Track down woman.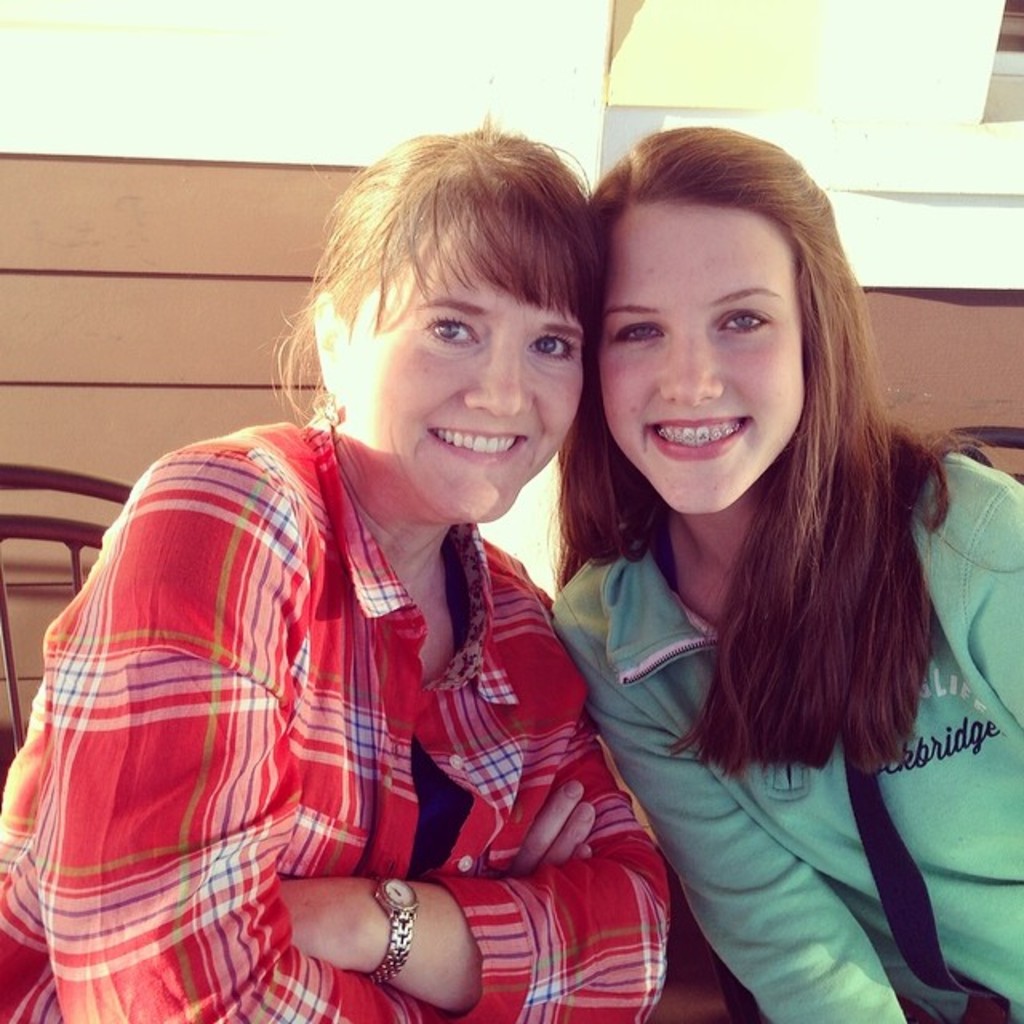
Tracked to 544 133 1022 1022.
